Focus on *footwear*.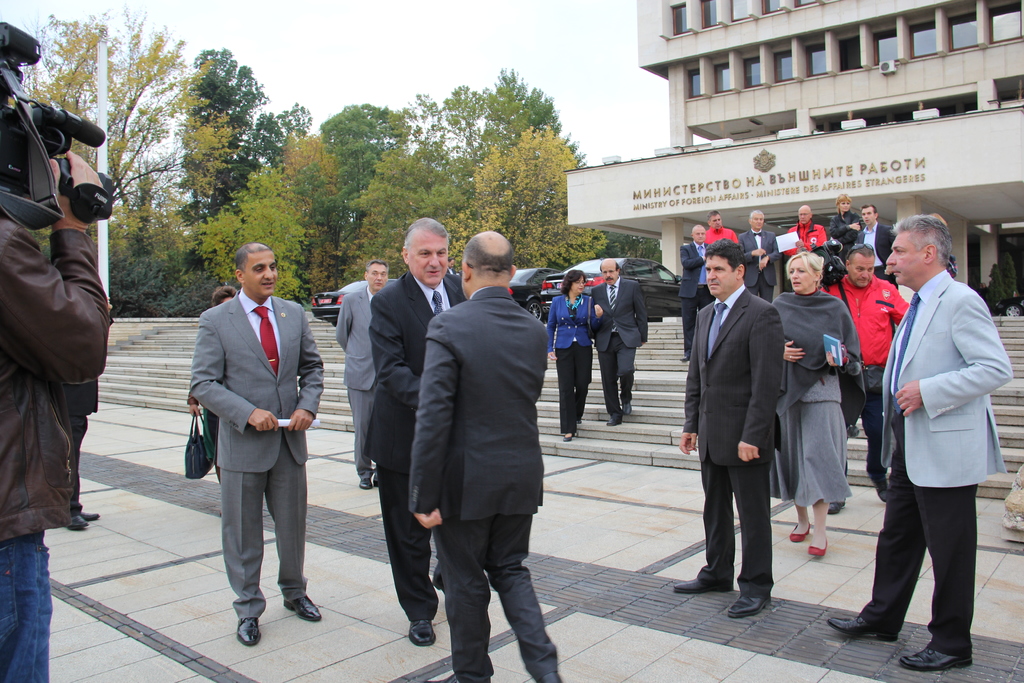
Focused at locate(84, 510, 101, 518).
